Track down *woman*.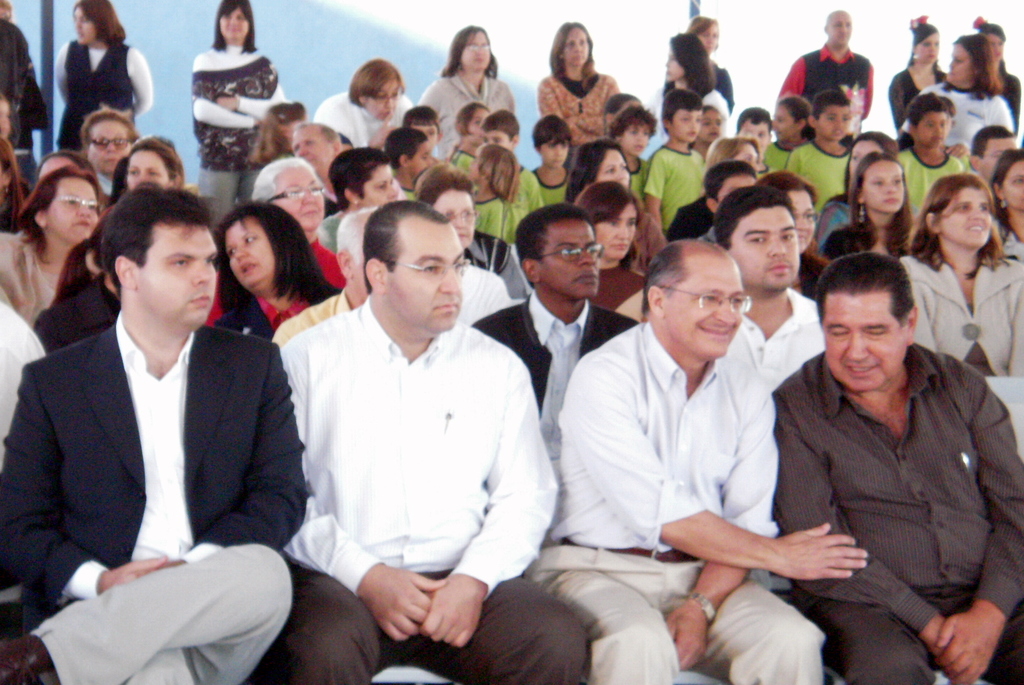
Tracked to [left=204, top=159, right=346, bottom=326].
